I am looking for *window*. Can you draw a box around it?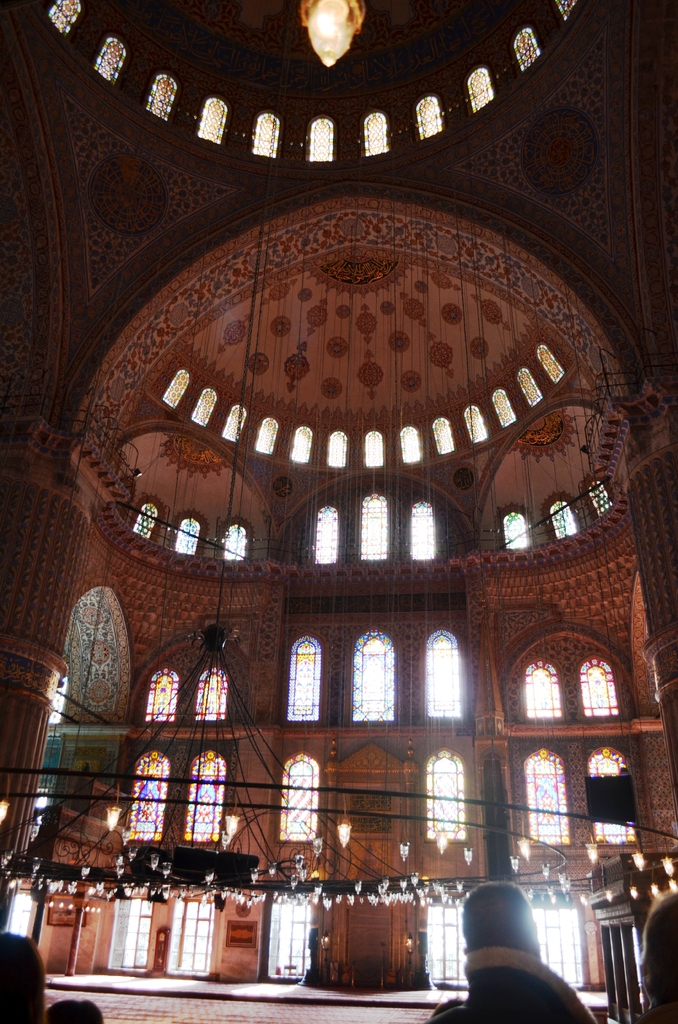
Sure, the bounding box is [280, 751, 316, 843].
